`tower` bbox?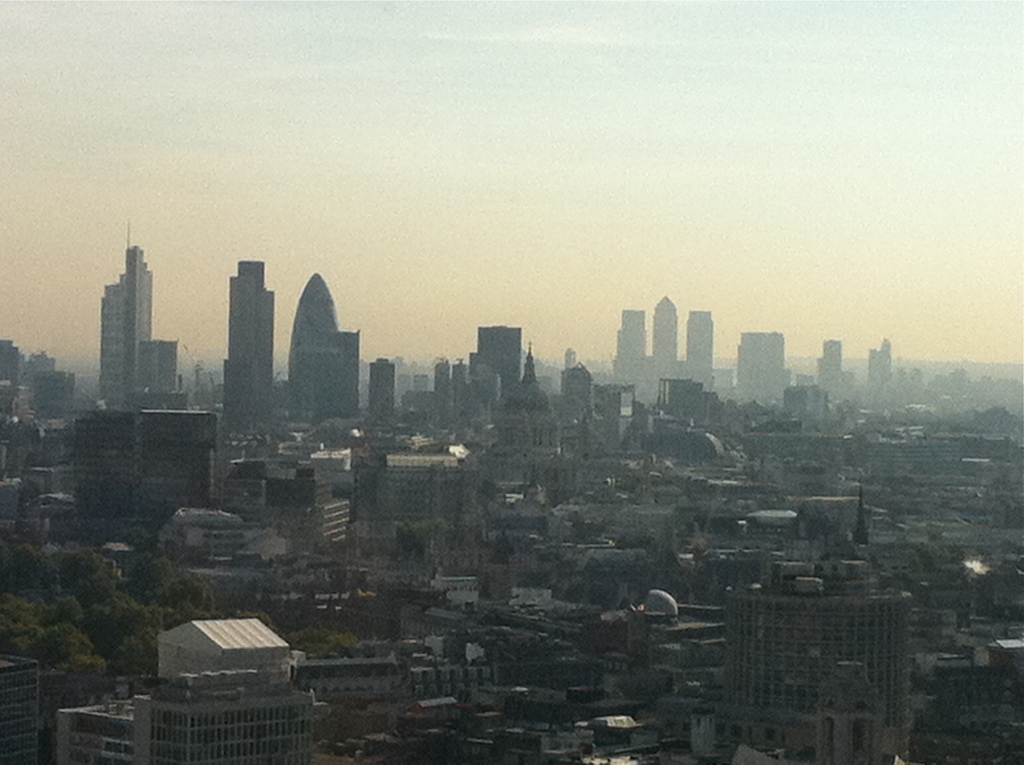
[x1=469, y1=324, x2=520, y2=401]
